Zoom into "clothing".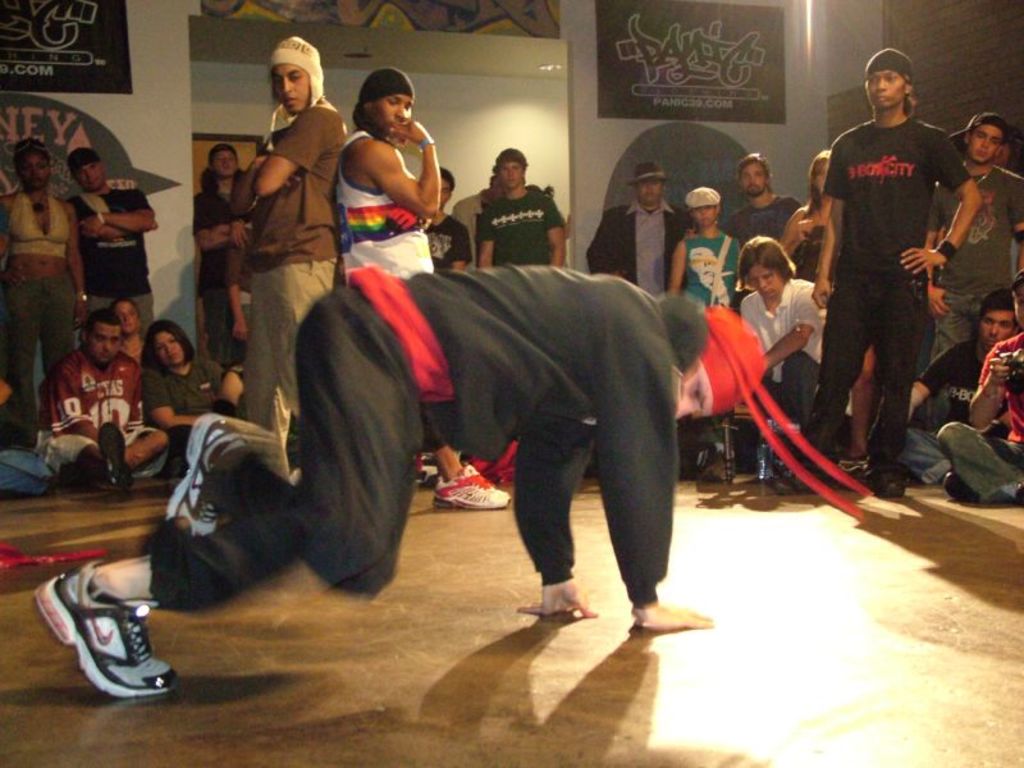
Zoom target: region(731, 283, 832, 403).
